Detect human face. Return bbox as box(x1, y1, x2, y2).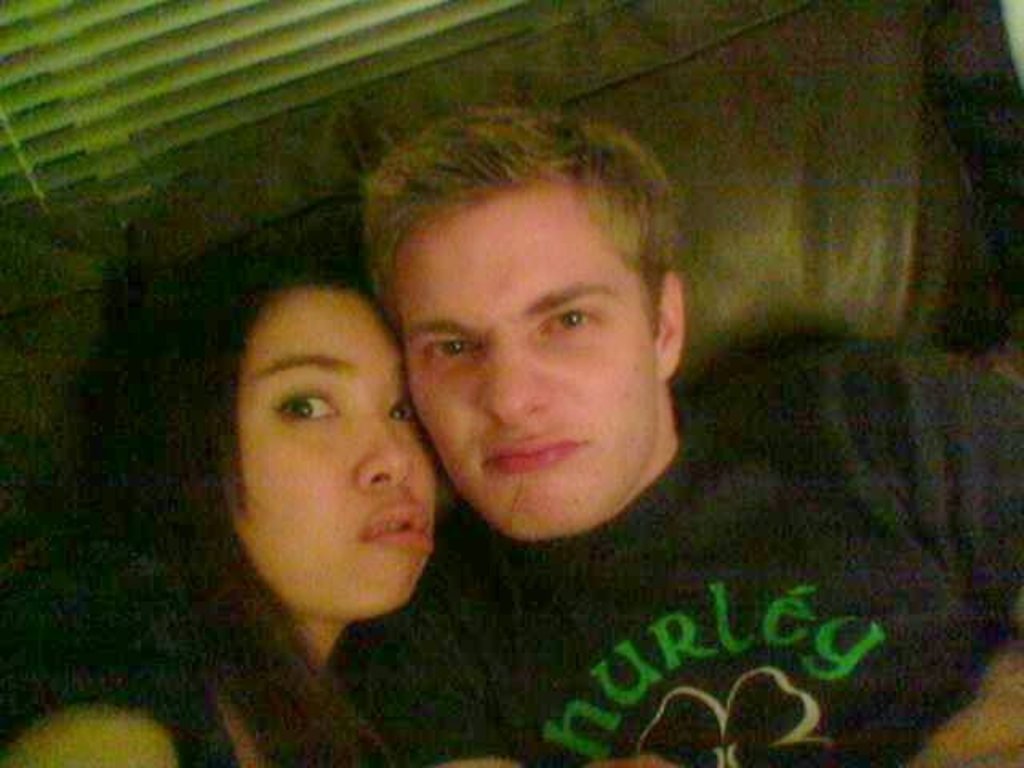
box(392, 171, 658, 538).
